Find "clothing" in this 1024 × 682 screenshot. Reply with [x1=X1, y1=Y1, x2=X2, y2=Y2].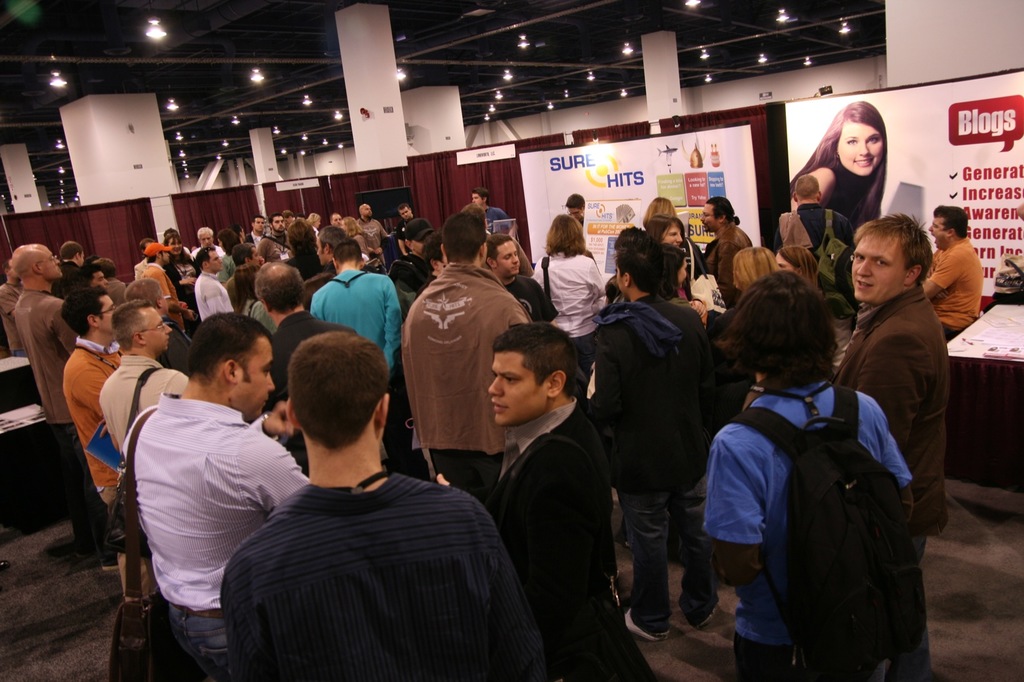
[x1=63, y1=328, x2=112, y2=507].
